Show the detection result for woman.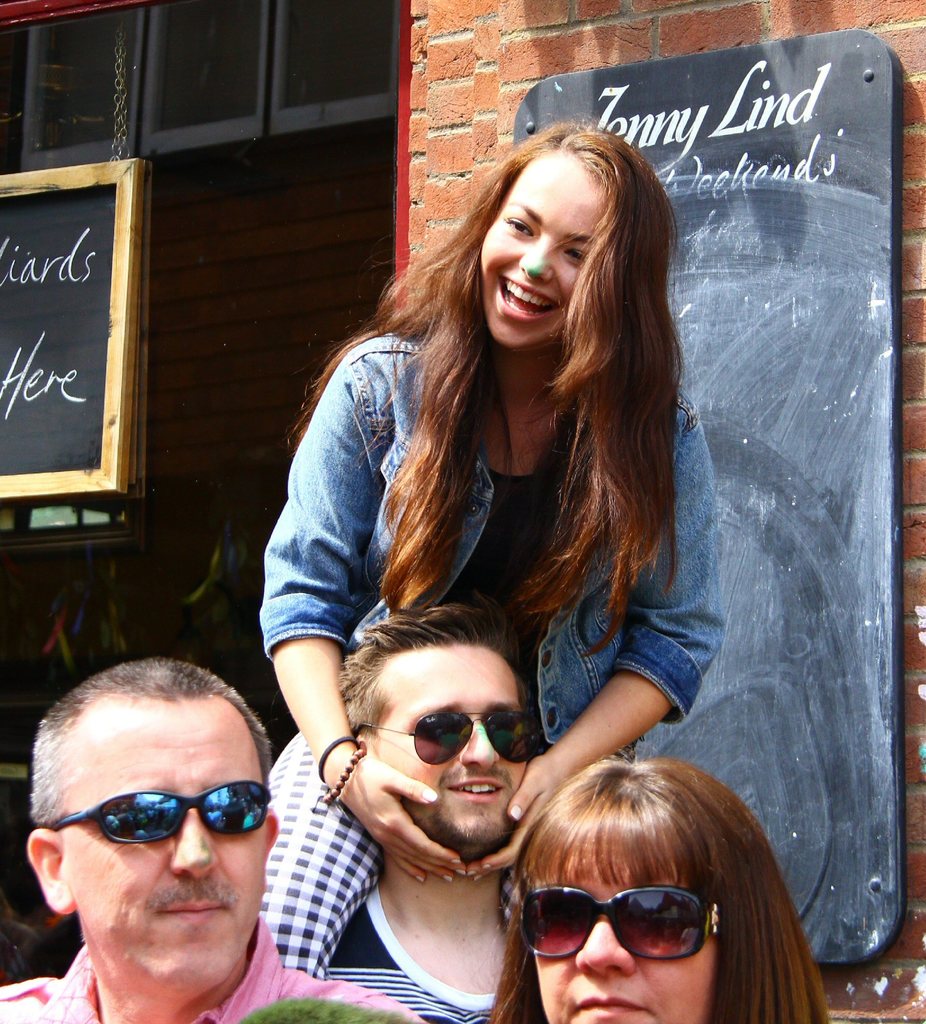
region(245, 147, 791, 1011).
